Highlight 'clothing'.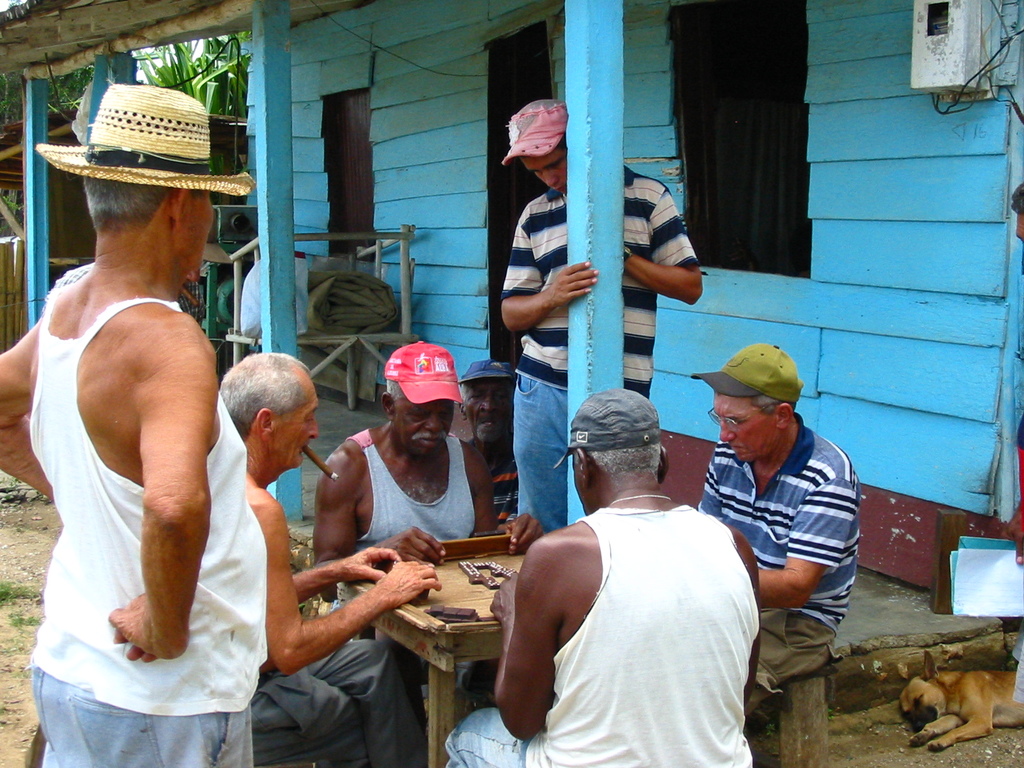
Highlighted region: (left=705, top=414, right=857, bottom=719).
